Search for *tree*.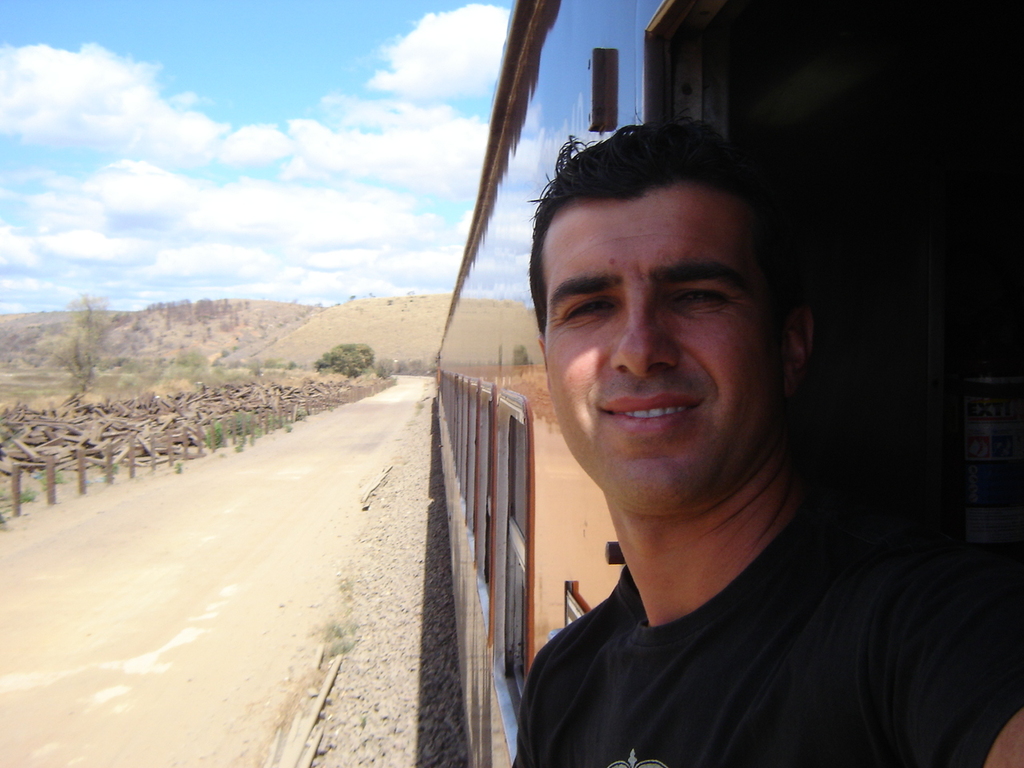
Found at [56,290,118,402].
